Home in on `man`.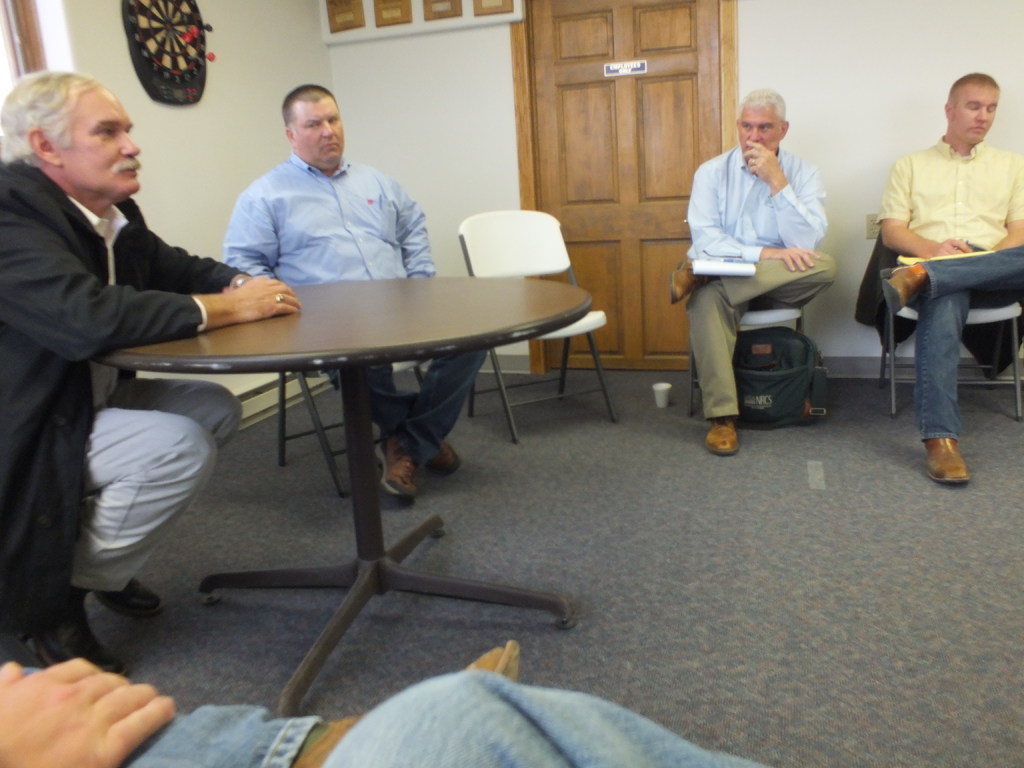
Homed in at {"left": 219, "top": 83, "right": 489, "bottom": 506}.
